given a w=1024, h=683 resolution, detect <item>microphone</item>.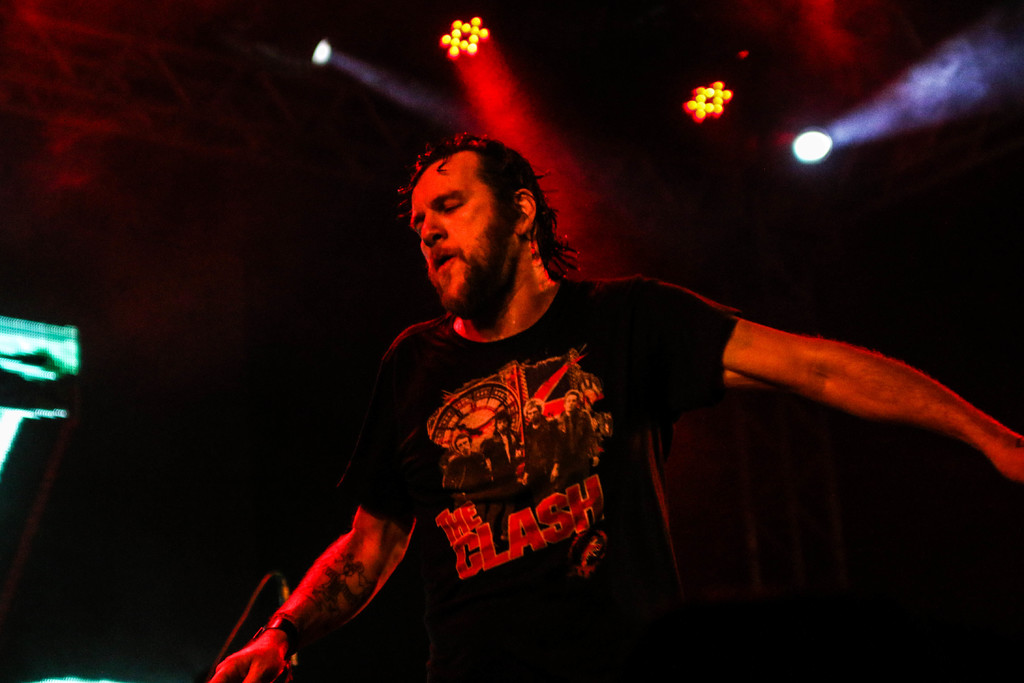
270:572:312:682.
